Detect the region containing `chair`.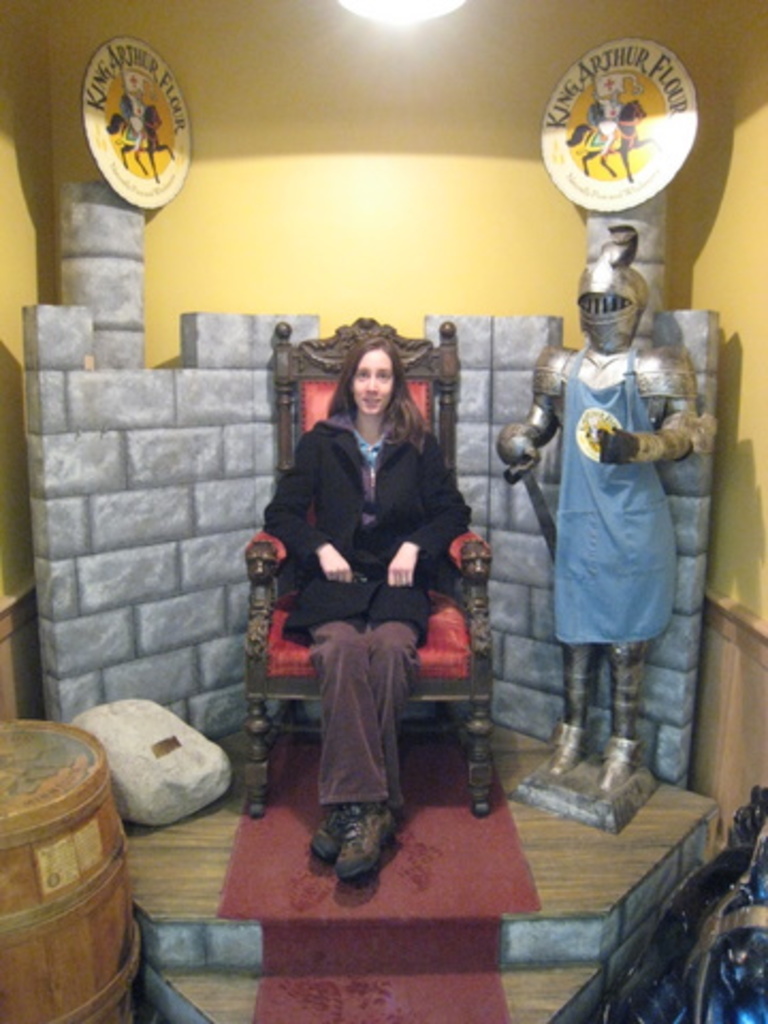
(243, 476, 501, 902).
